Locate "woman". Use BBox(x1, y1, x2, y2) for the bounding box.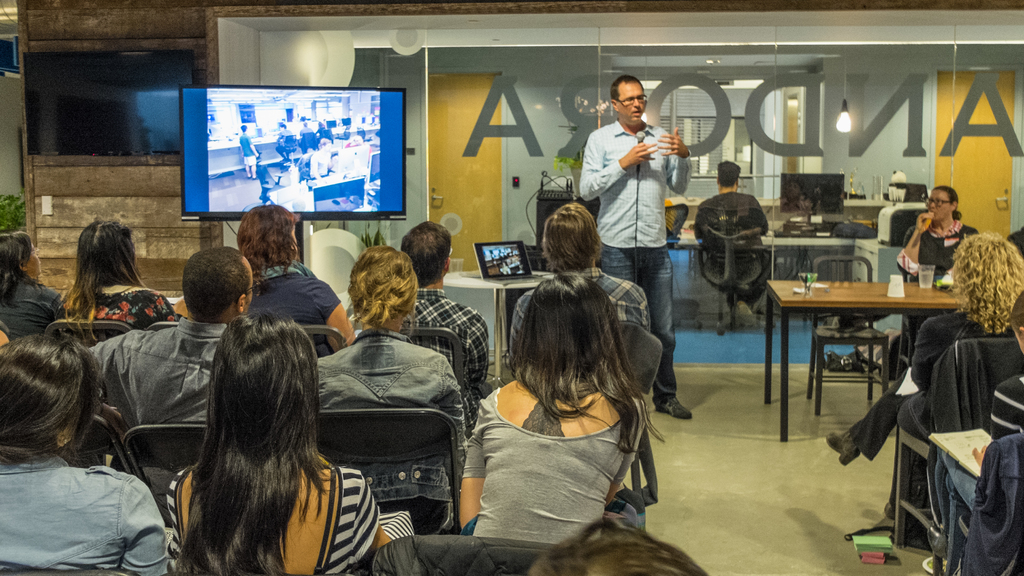
BBox(0, 226, 64, 333).
